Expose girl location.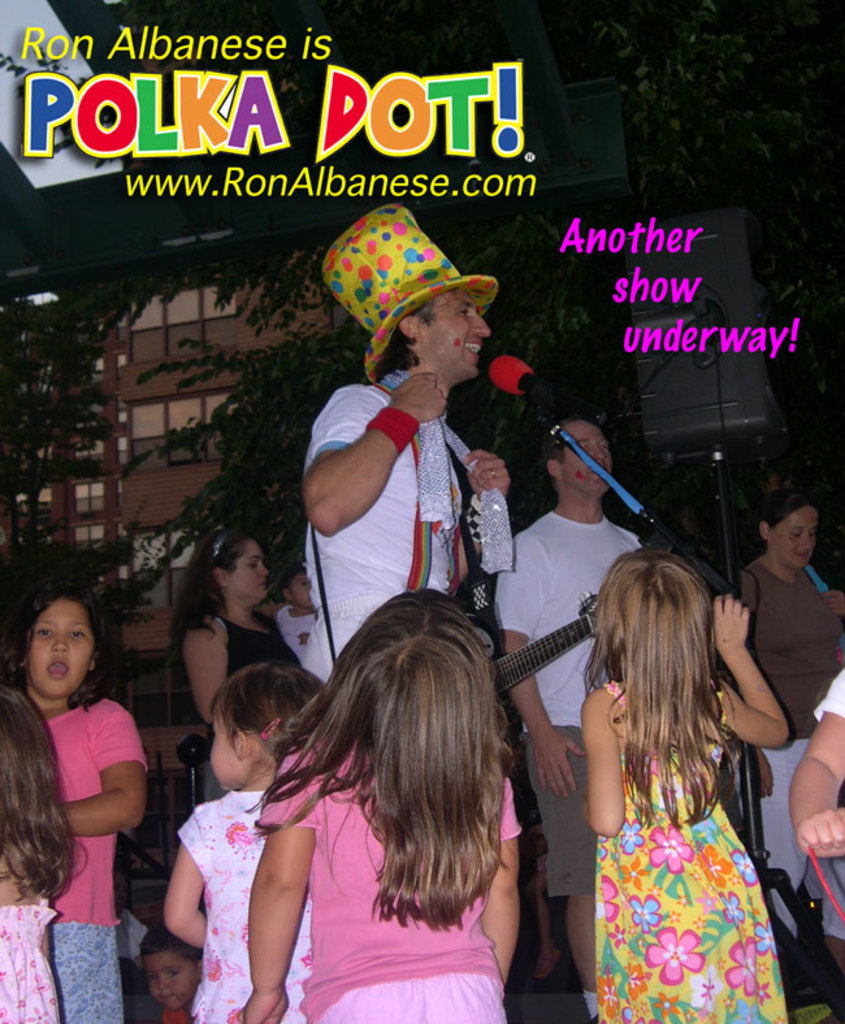
Exposed at (166,659,328,1023).
